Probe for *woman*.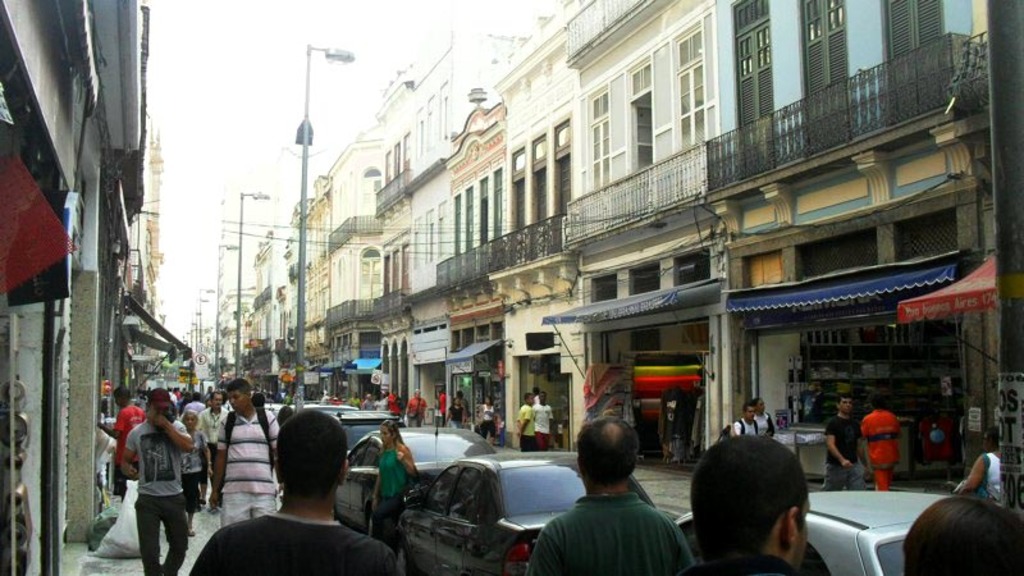
Probe result: select_region(175, 407, 216, 538).
